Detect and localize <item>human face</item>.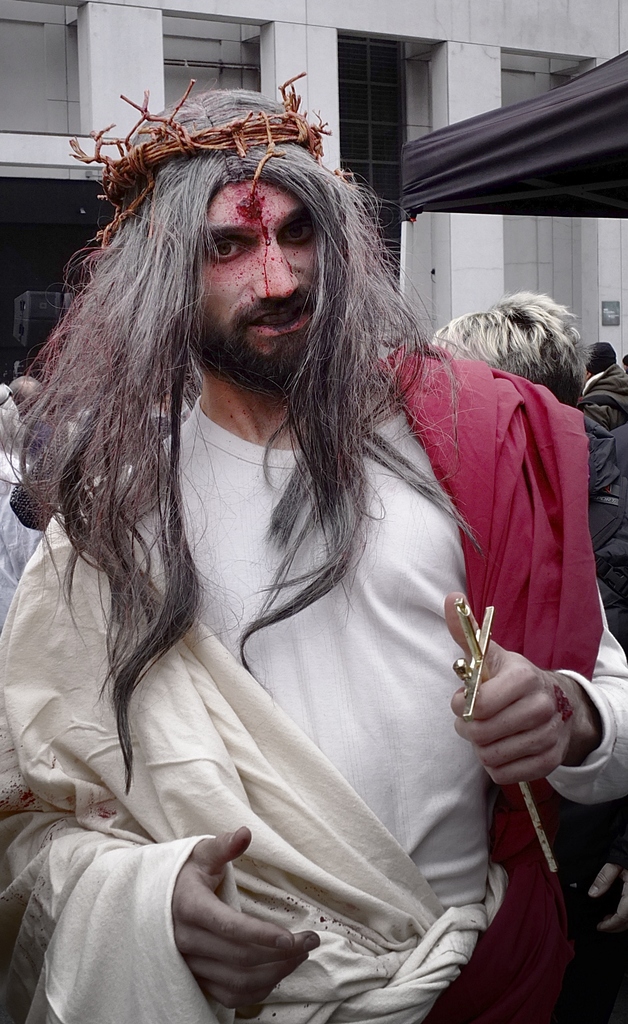
Localized at 186/183/336/388.
